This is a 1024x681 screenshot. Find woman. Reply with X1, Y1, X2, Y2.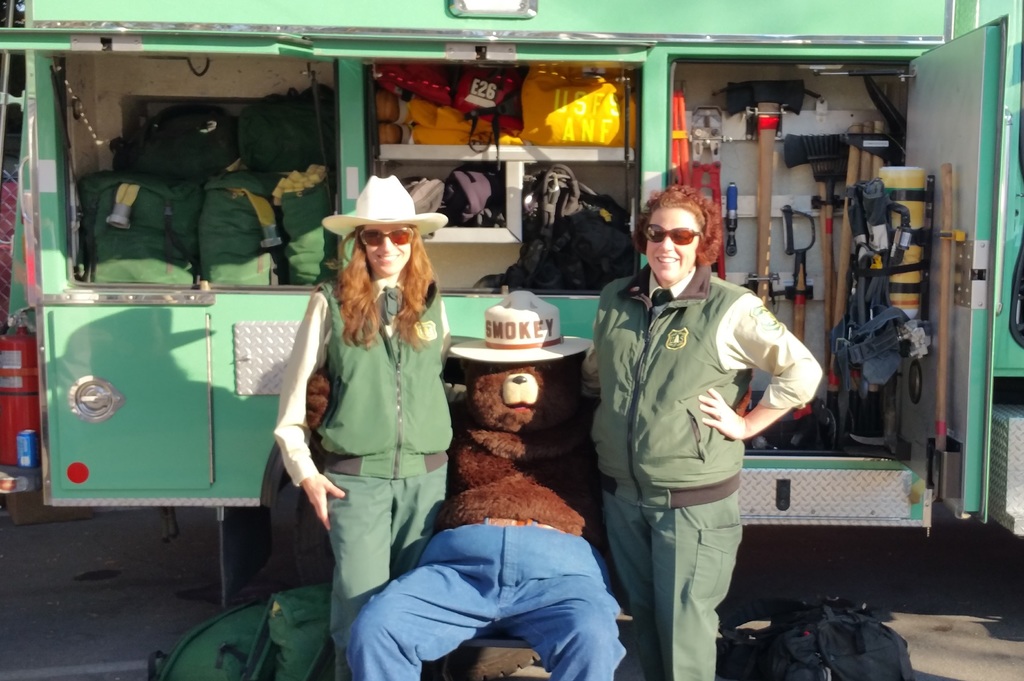
581, 185, 829, 680.
